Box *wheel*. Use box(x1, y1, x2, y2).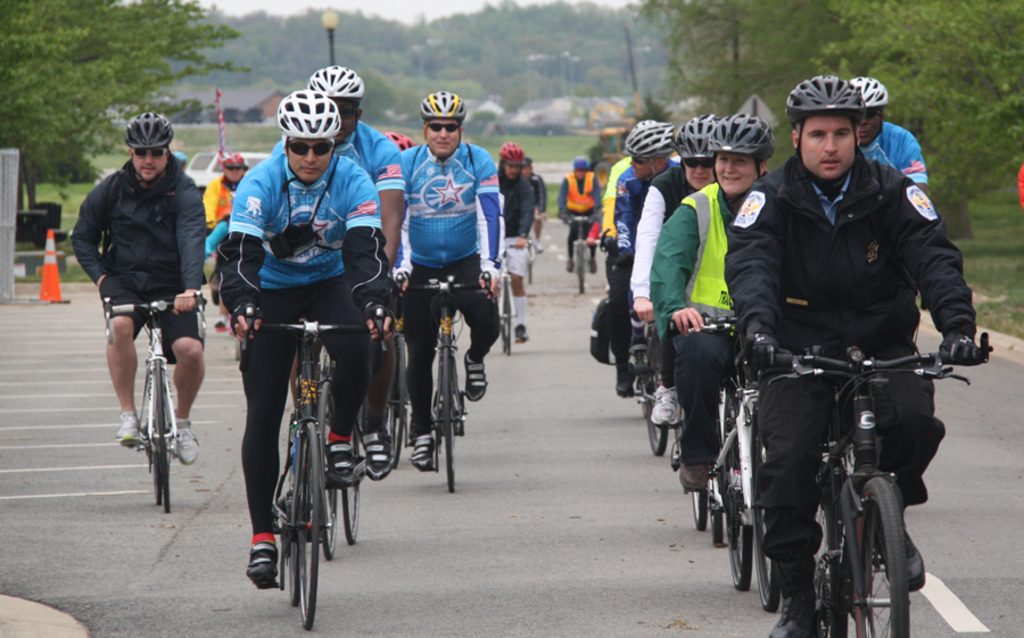
box(283, 408, 307, 611).
